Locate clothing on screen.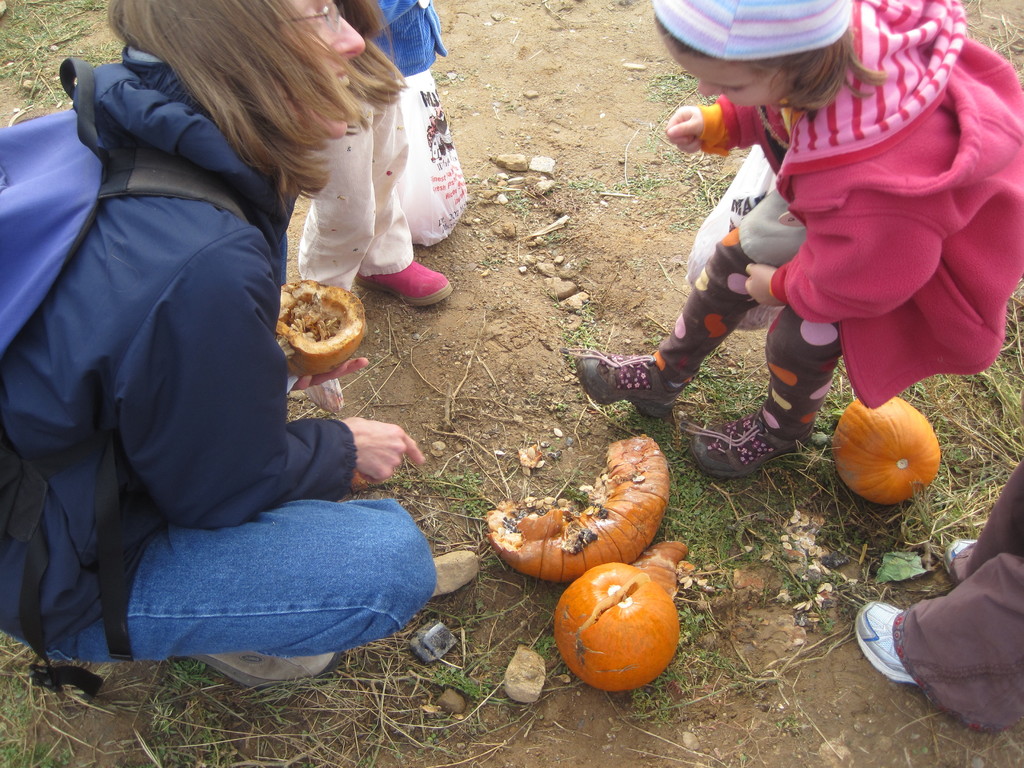
On screen at {"x1": 634, "y1": 0, "x2": 868, "y2": 57}.
